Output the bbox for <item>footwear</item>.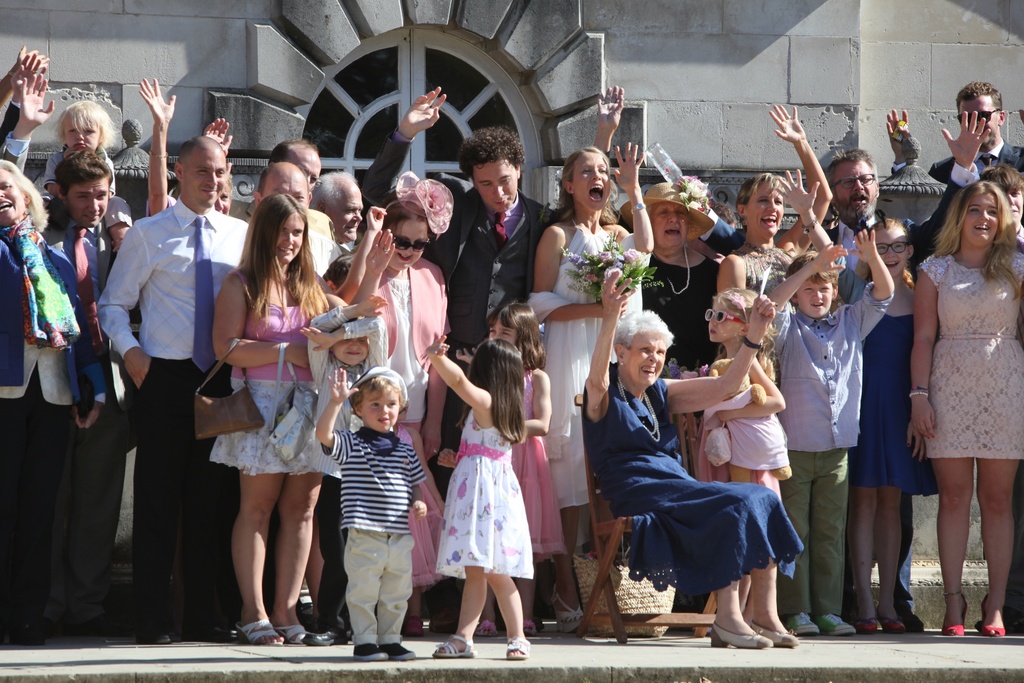
left=859, top=620, right=880, bottom=633.
